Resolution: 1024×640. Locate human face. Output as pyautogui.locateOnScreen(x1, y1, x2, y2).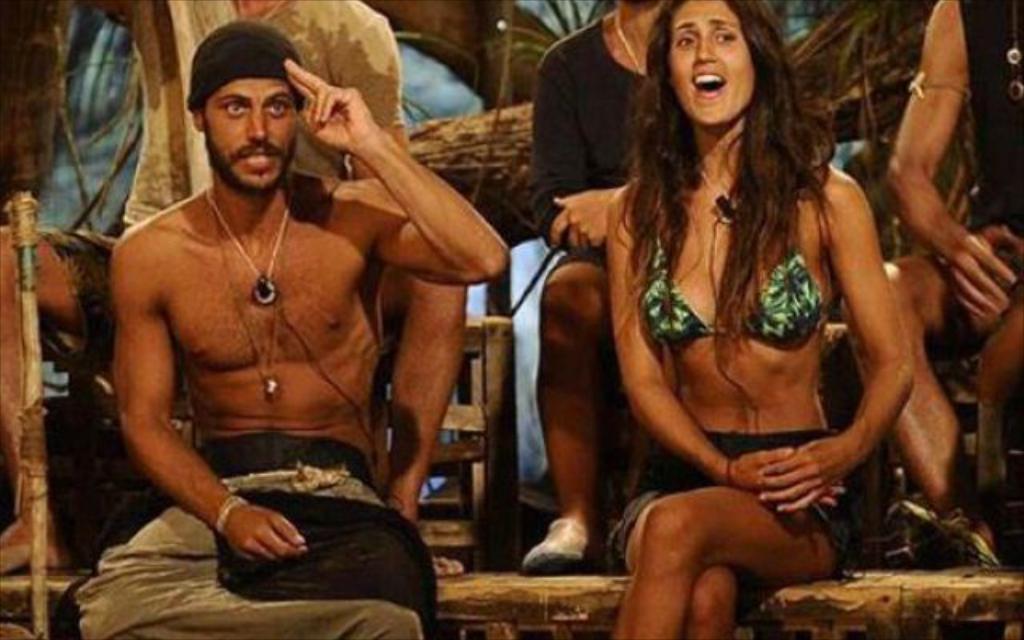
pyautogui.locateOnScreen(205, 75, 301, 189).
